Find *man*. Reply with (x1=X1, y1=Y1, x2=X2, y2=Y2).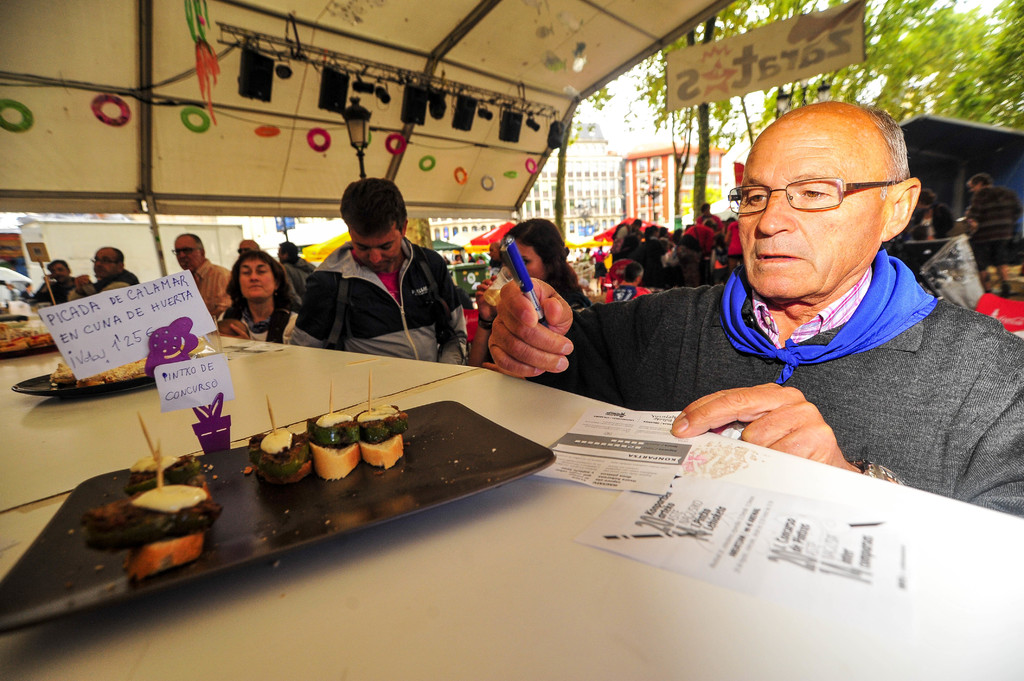
(x1=539, y1=125, x2=1000, y2=455).
